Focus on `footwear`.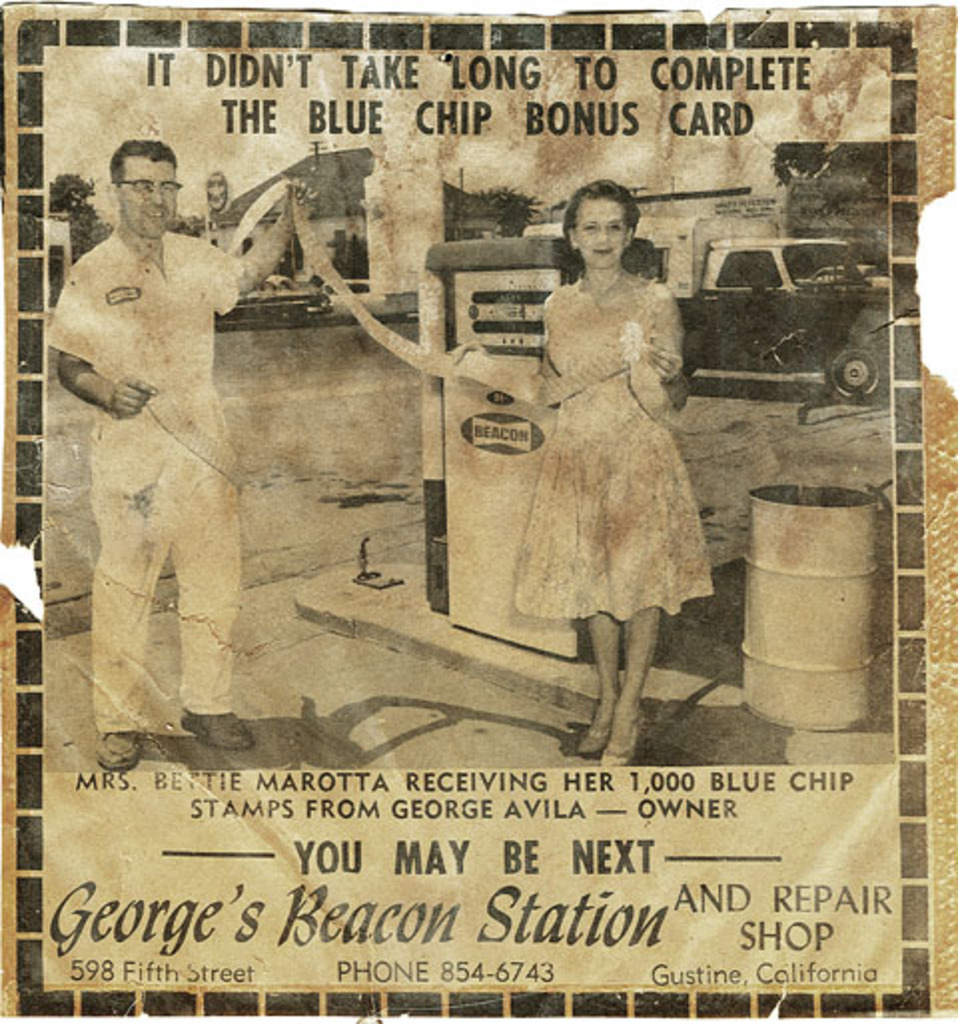
Focused at [182, 703, 261, 755].
